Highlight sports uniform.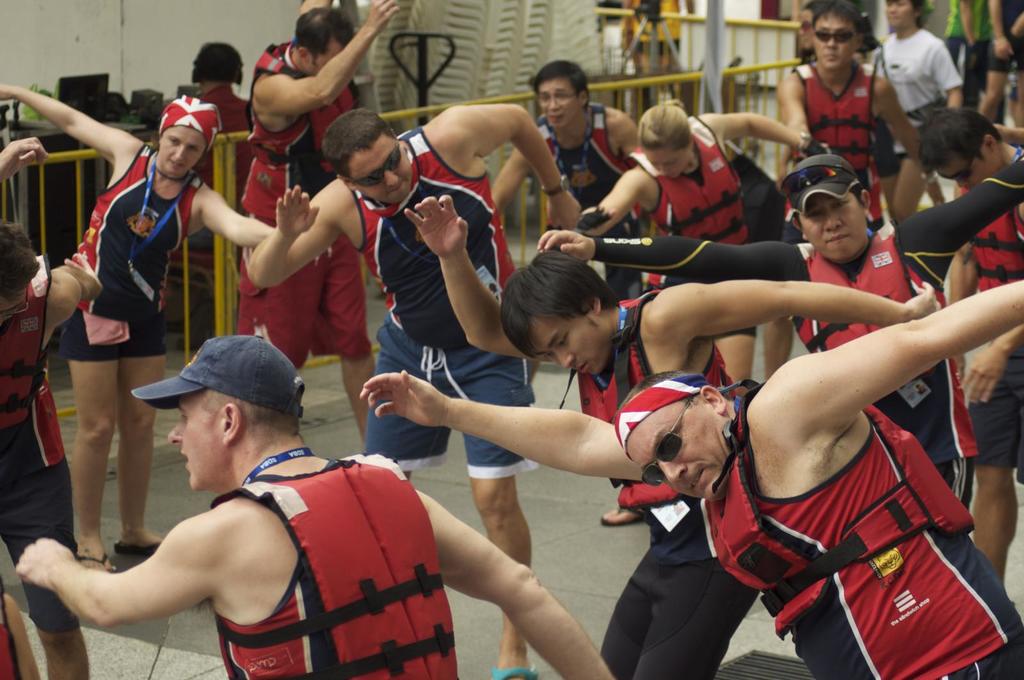
Highlighted region: 577,154,1023,492.
